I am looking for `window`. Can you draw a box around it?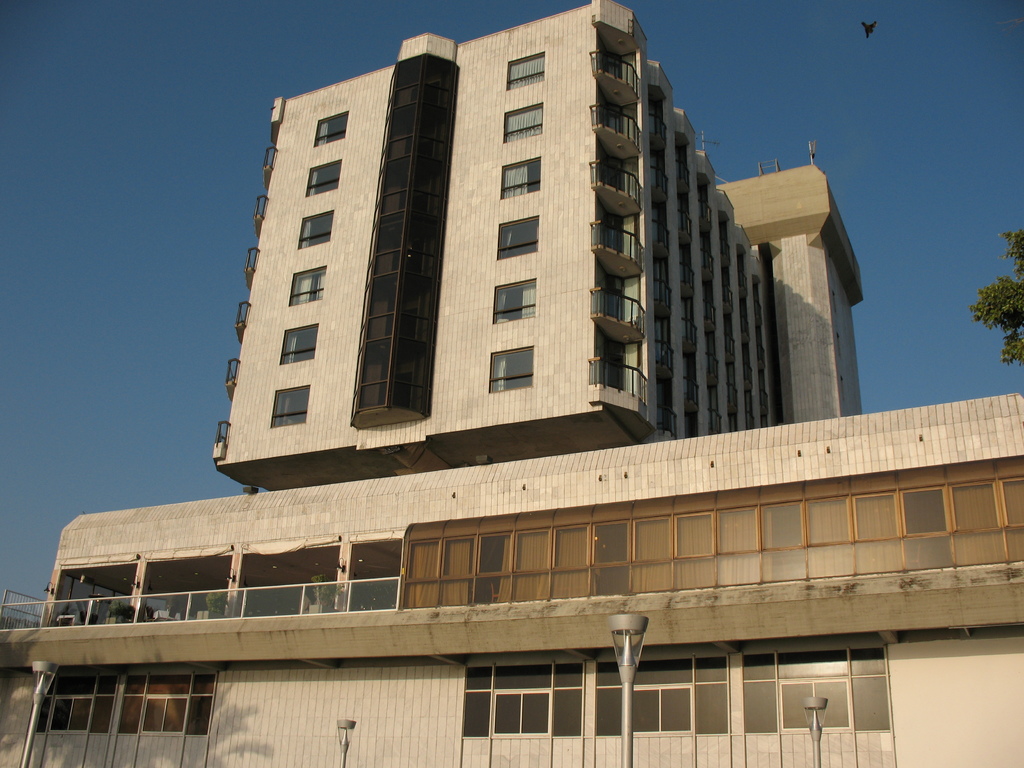
Sure, the bounding box is l=497, t=162, r=538, b=200.
